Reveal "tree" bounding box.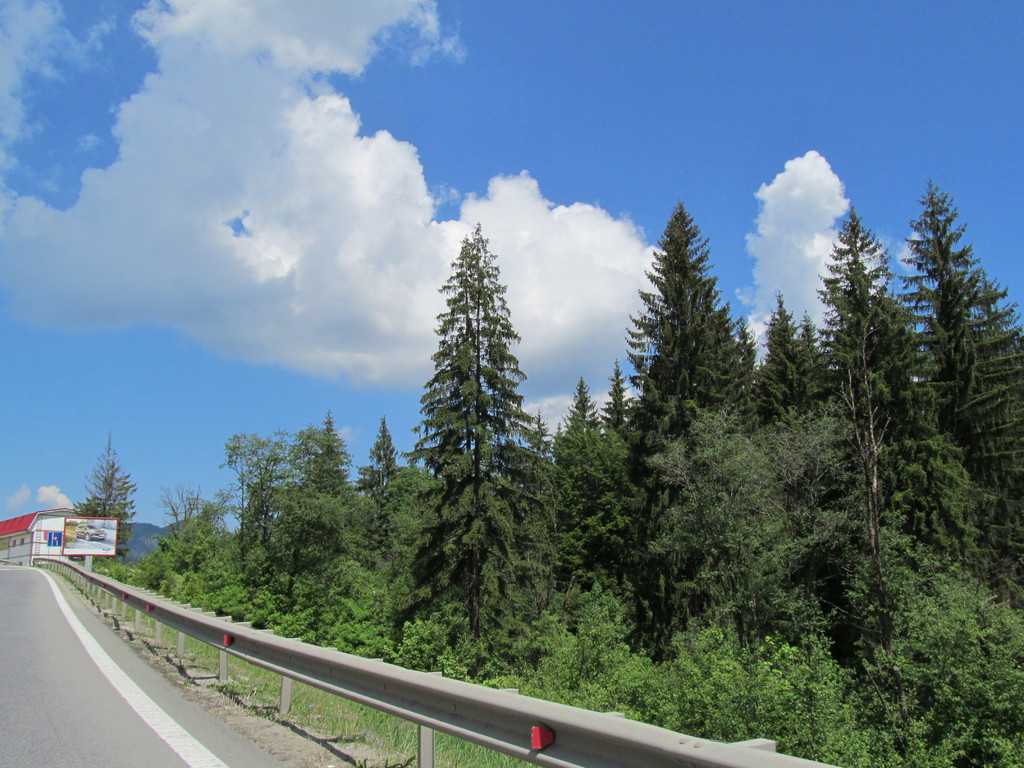
Revealed: 70:428:137:561.
